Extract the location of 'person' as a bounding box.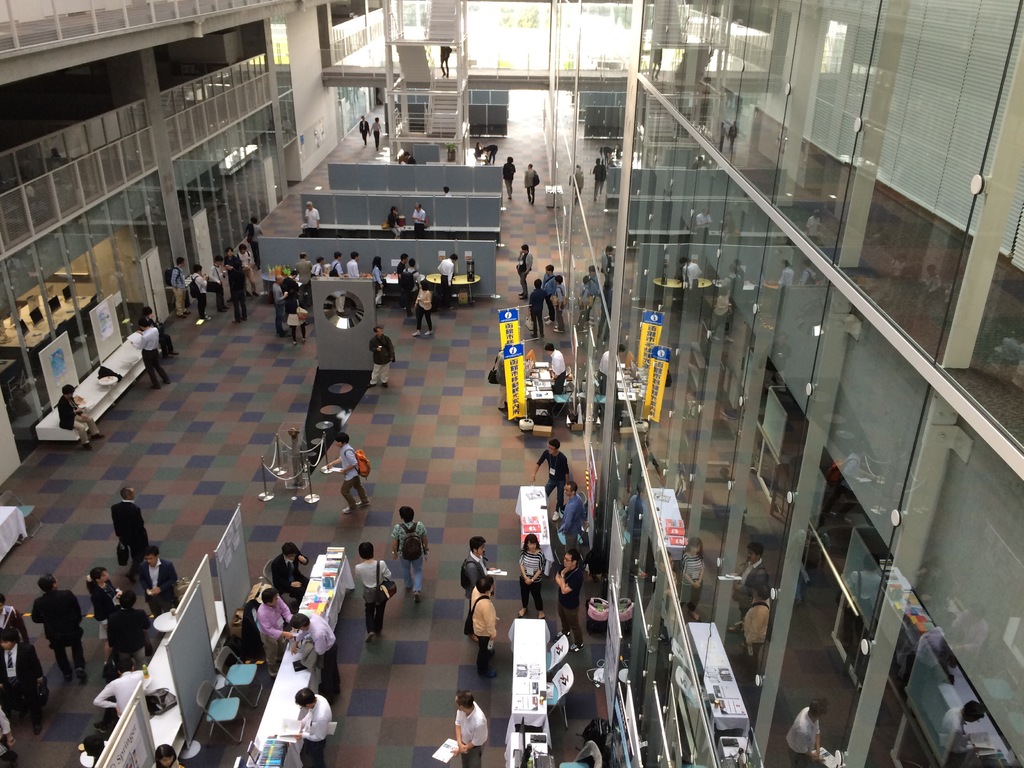
326, 429, 369, 513.
